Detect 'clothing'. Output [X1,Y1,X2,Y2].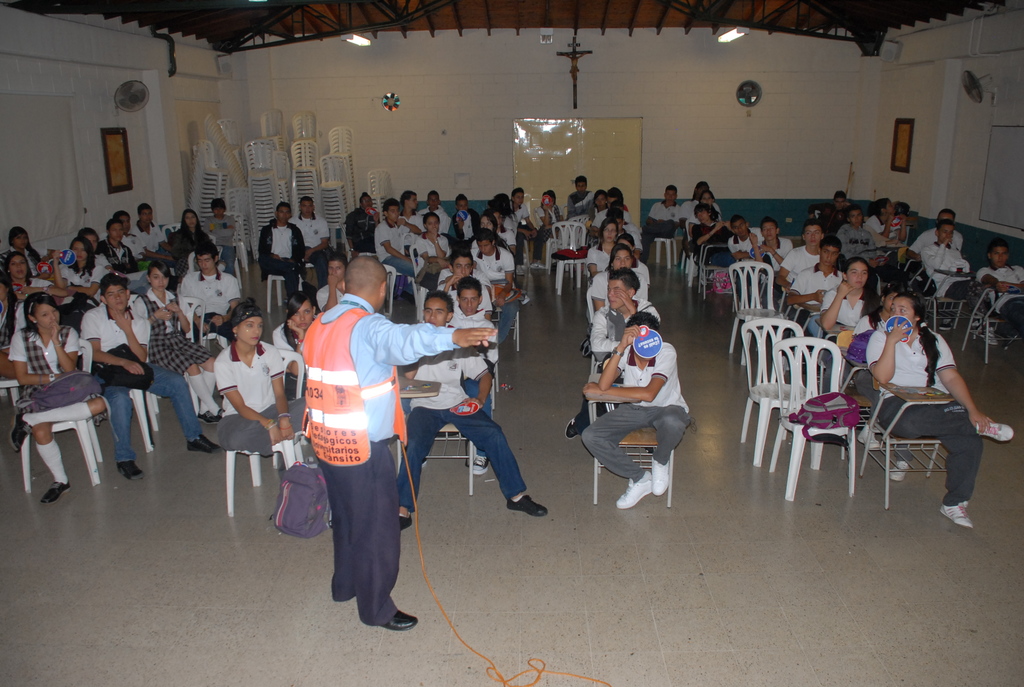
[974,262,1023,319].
